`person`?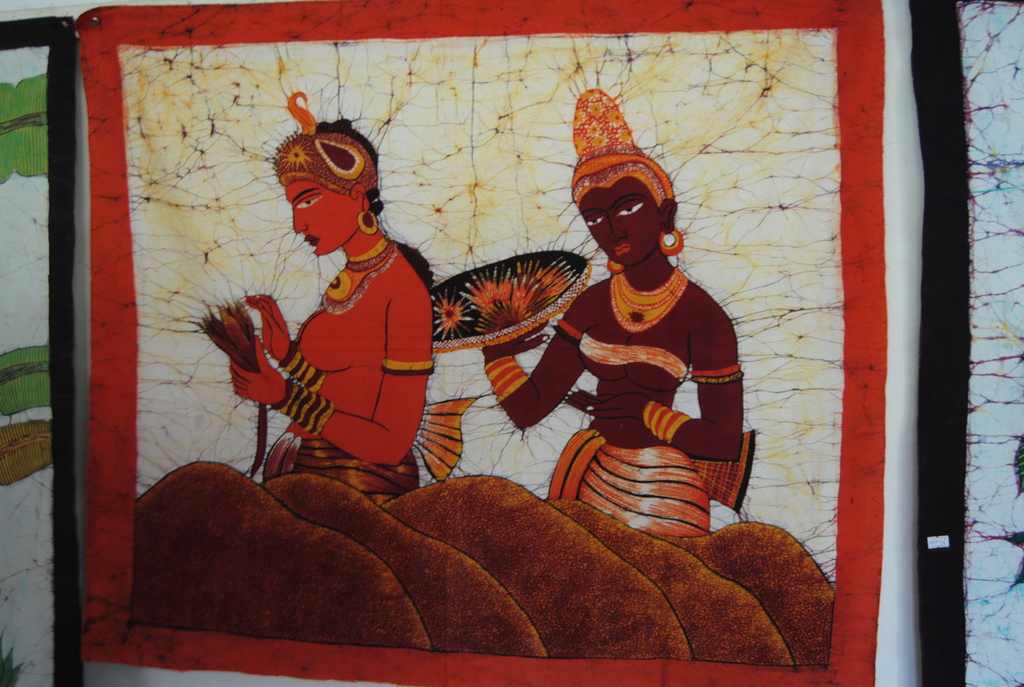
left=529, top=113, right=746, bottom=570
